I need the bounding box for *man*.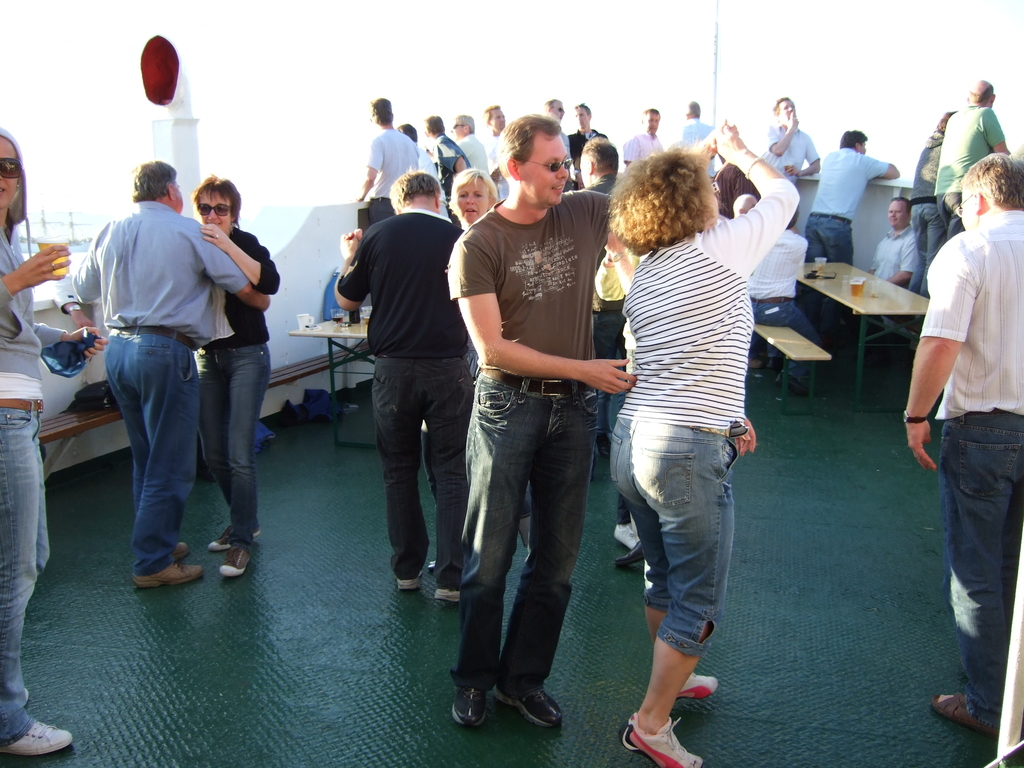
Here it is: l=737, t=200, r=822, b=400.
